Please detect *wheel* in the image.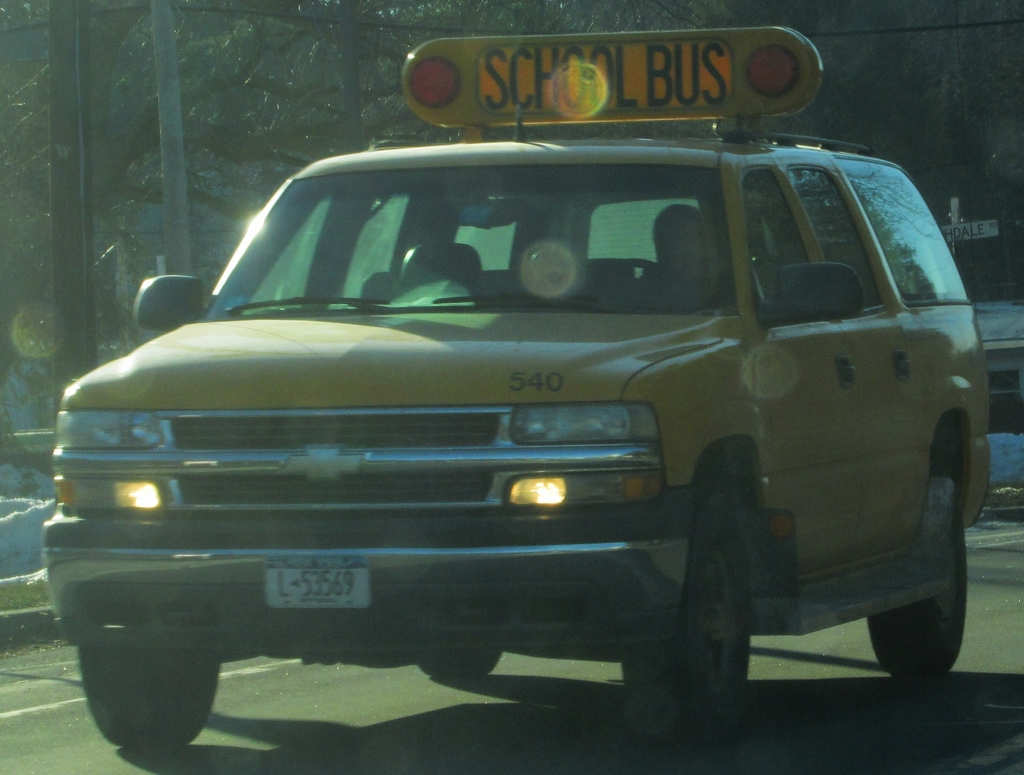
pyautogui.locateOnScreen(868, 472, 968, 680).
